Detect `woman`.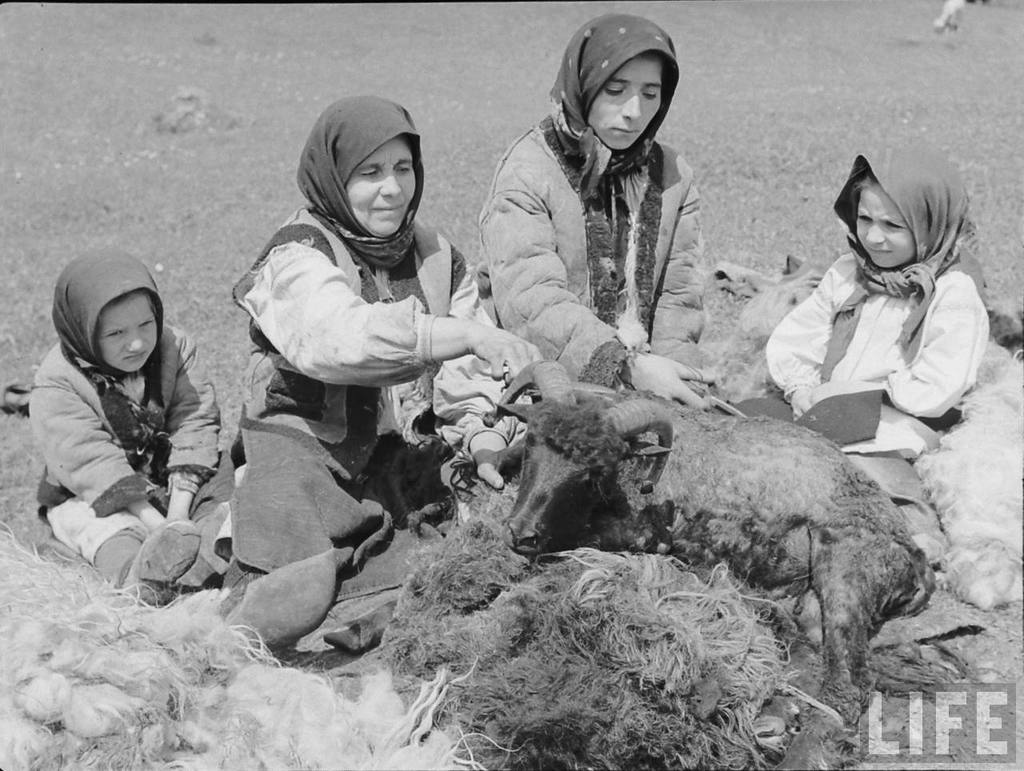
Detected at (left=210, top=94, right=542, bottom=656).
